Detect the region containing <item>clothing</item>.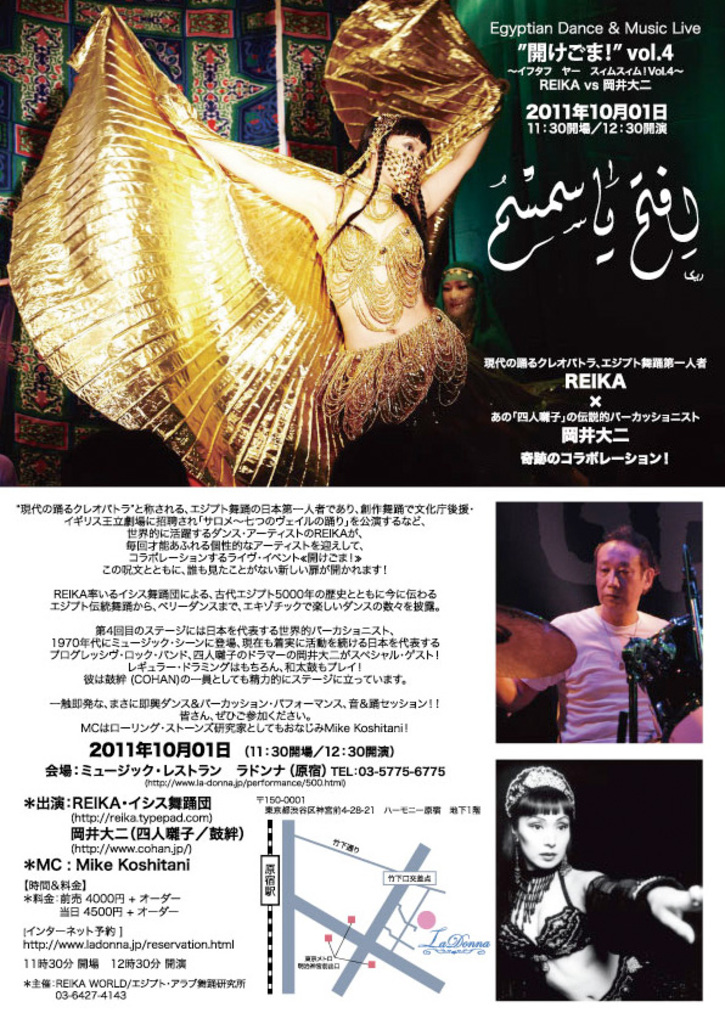
[x1=4, y1=0, x2=510, y2=497].
